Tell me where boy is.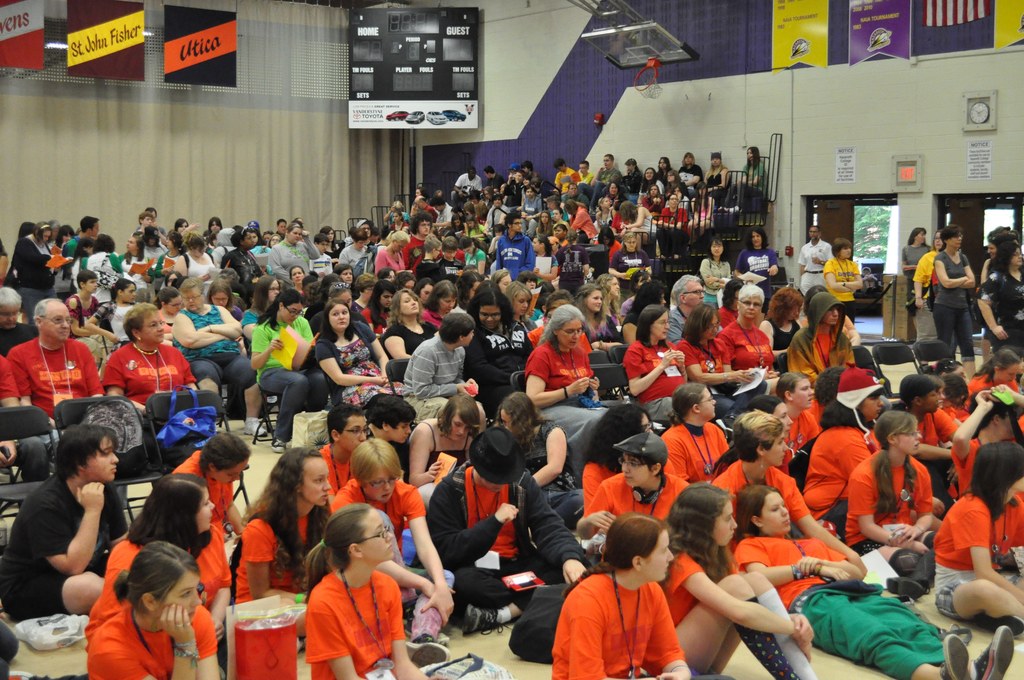
boy is at x1=824 y1=230 x2=867 y2=320.
